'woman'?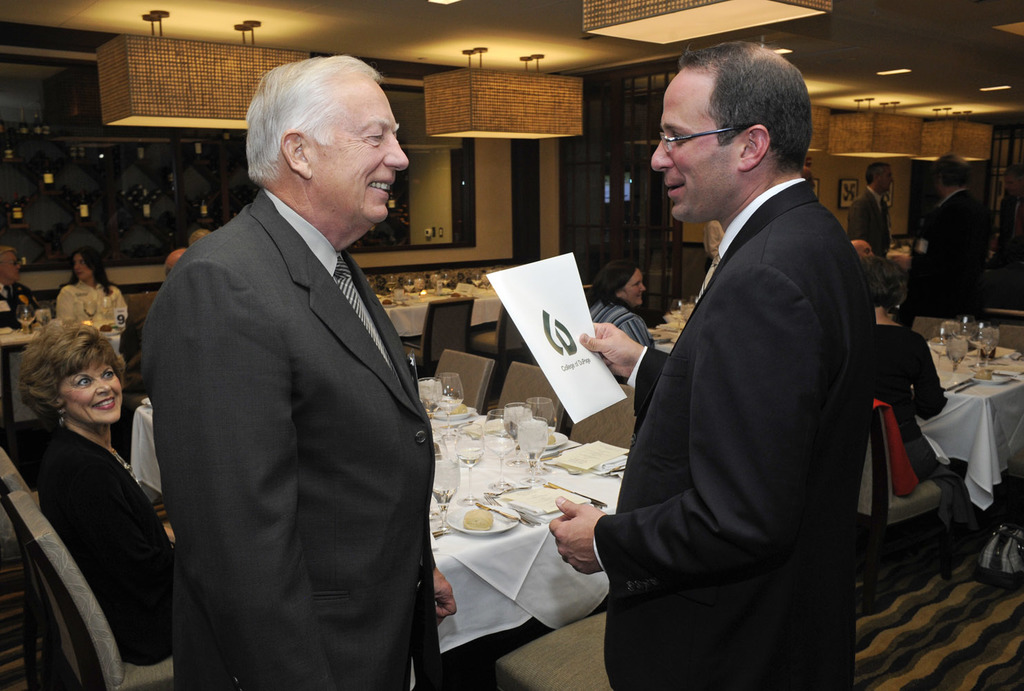
859 264 960 498
